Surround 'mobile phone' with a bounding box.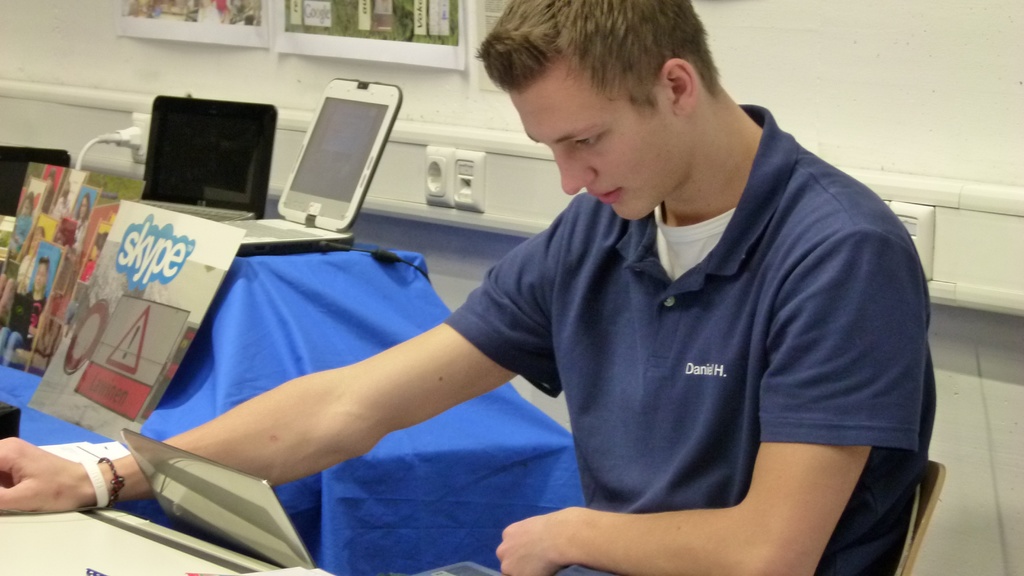
123, 92, 280, 202.
